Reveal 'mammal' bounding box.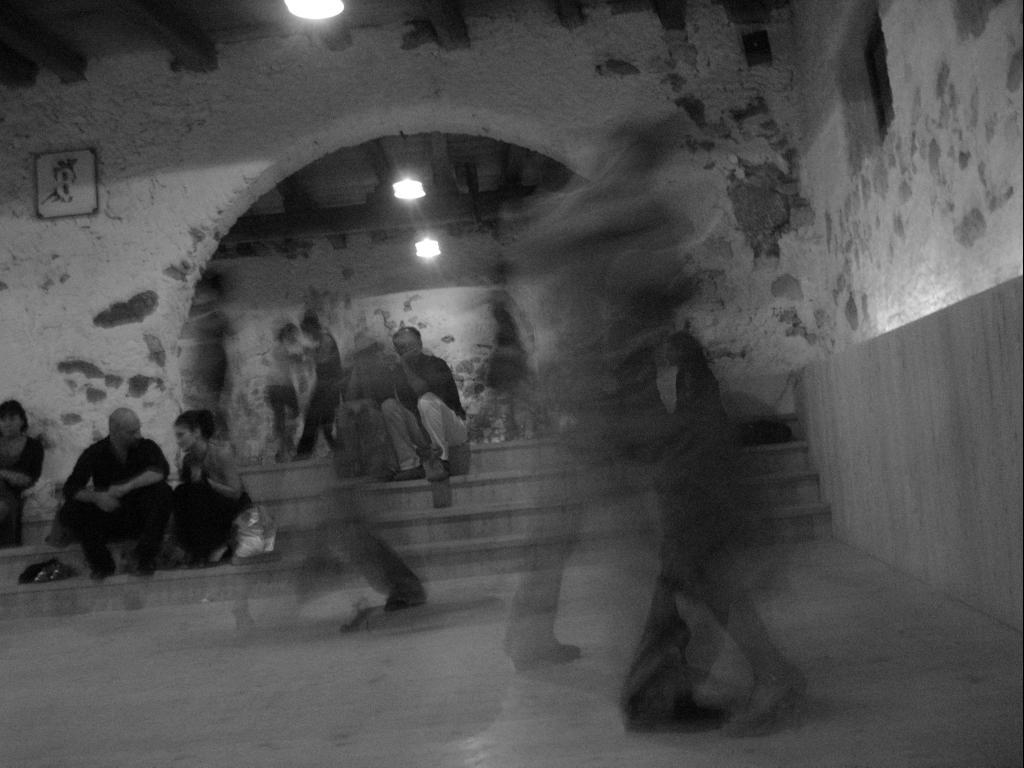
Revealed: <bbox>41, 407, 163, 594</bbox>.
